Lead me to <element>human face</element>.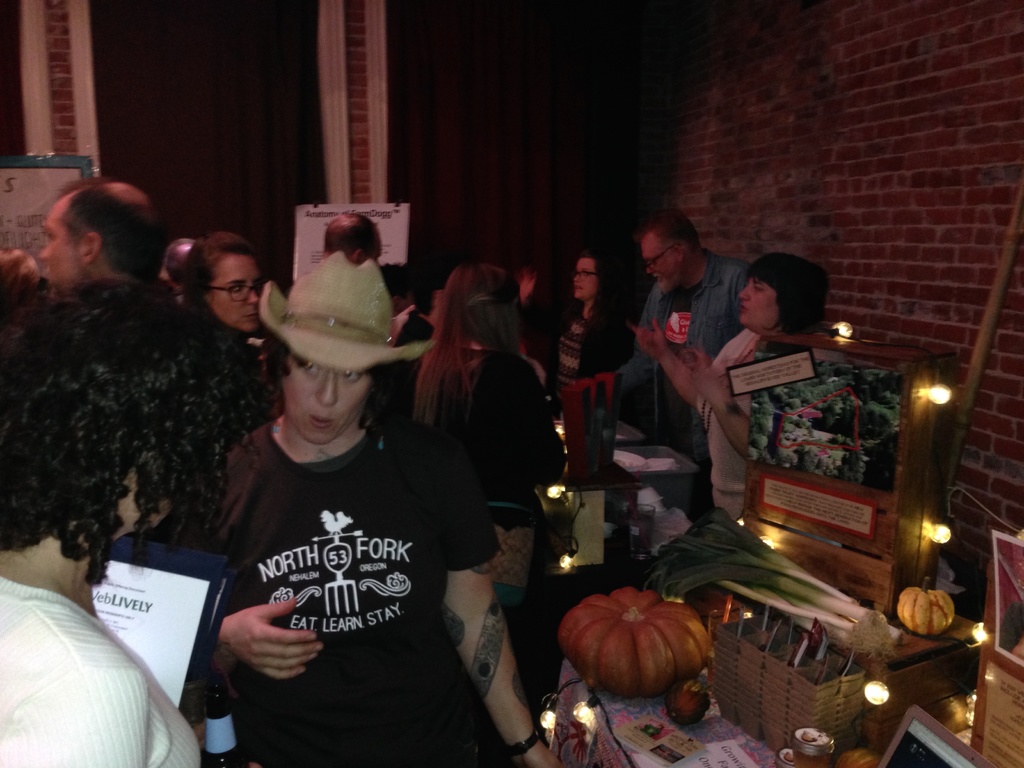
Lead to [left=35, top=206, right=83, bottom=288].
